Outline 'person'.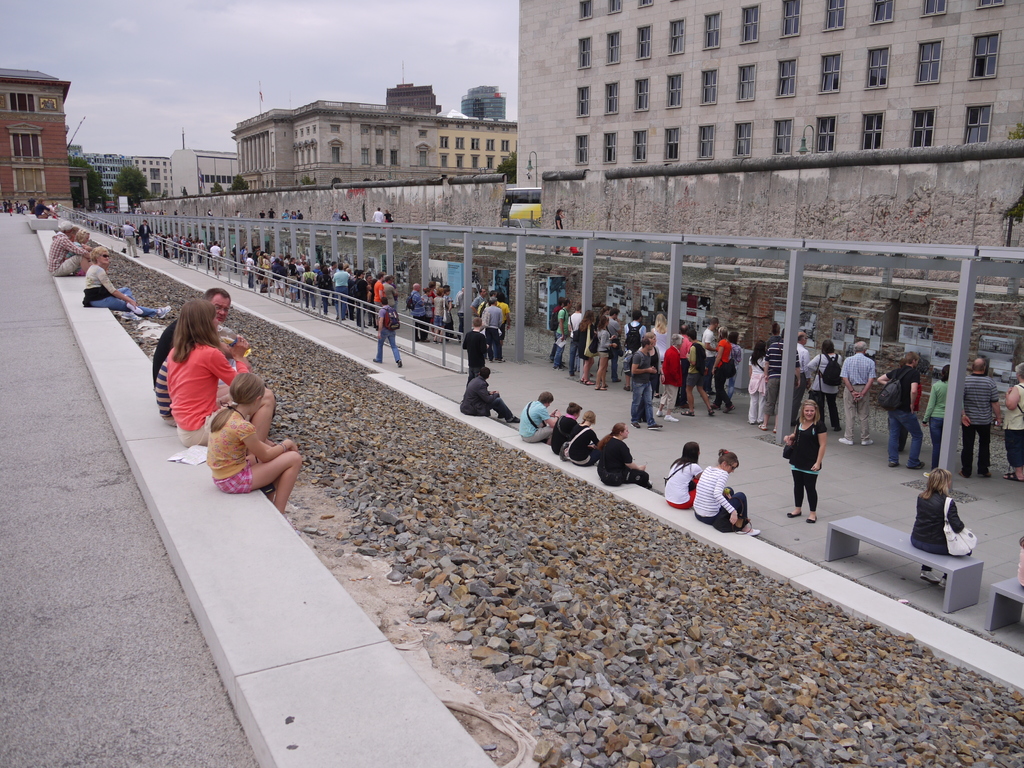
Outline: (x1=696, y1=447, x2=759, y2=534).
